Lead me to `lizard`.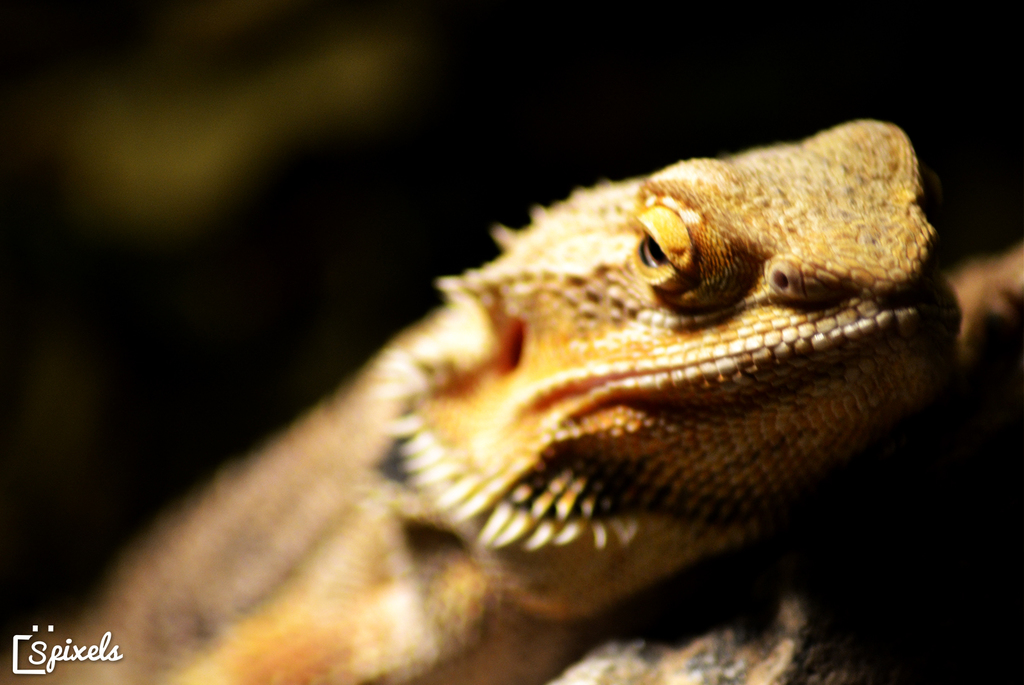
Lead to bbox(149, 97, 982, 669).
